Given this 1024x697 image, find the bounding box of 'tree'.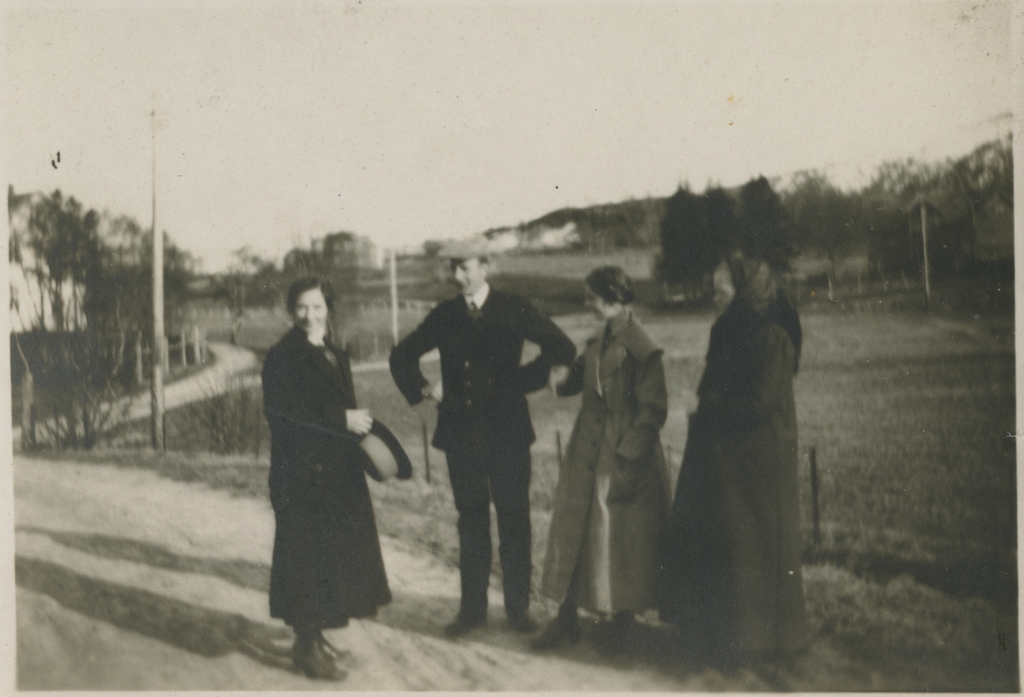
[223,239,283,284].
